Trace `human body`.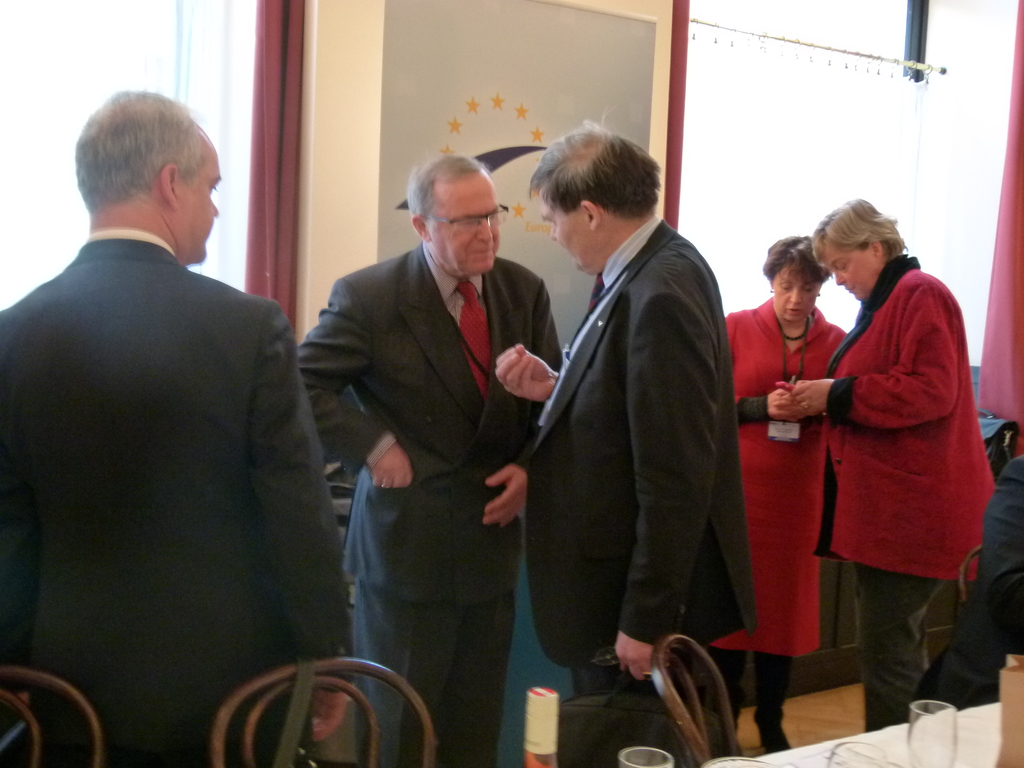
Traced to [left=493, top=212, right=737, bottom=692].
